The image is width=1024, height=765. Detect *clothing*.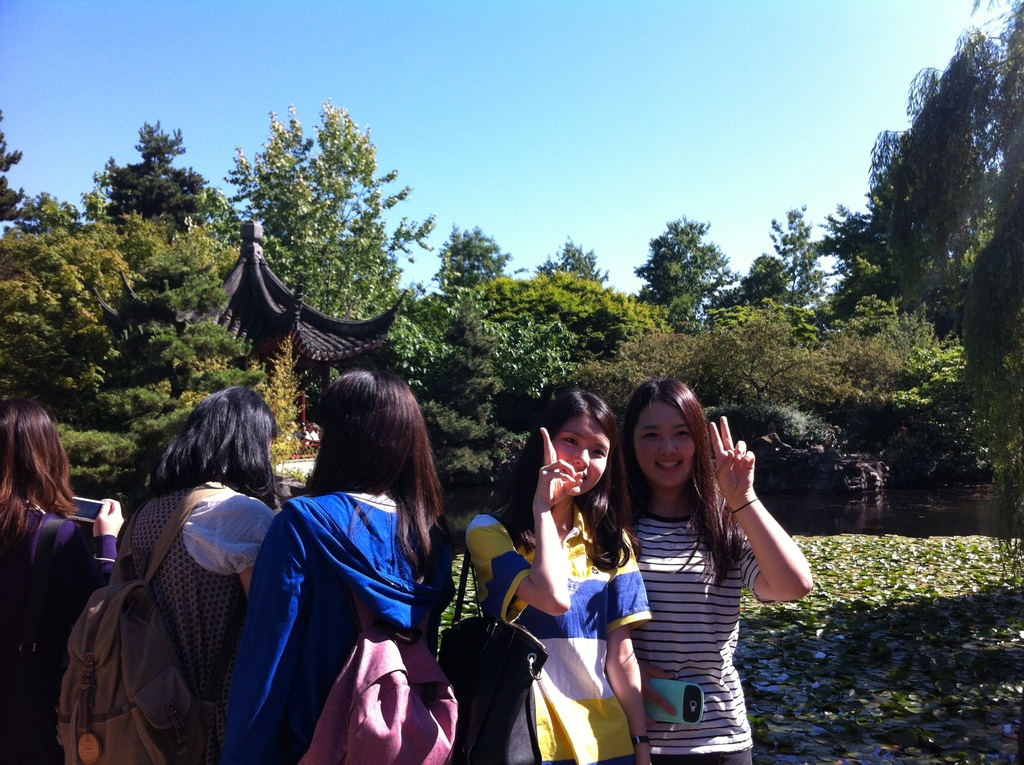
Detection: {"left": 237, "top": 446, "right": 463, "bottom": 745}.
